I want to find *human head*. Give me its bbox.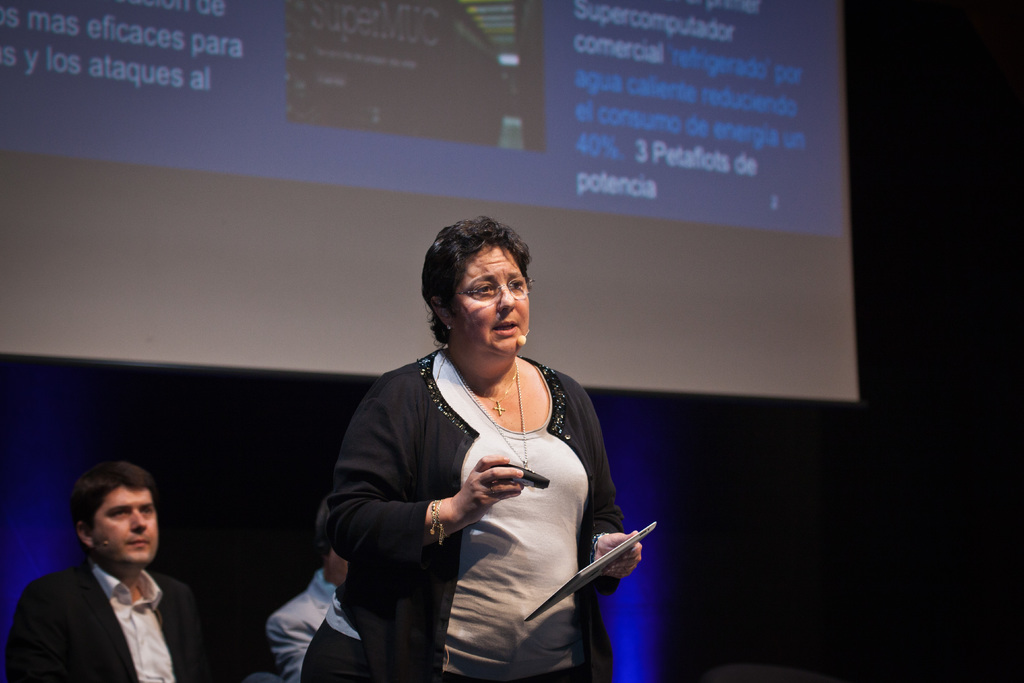
[left=413, top=219, right=541, bottom=365].
